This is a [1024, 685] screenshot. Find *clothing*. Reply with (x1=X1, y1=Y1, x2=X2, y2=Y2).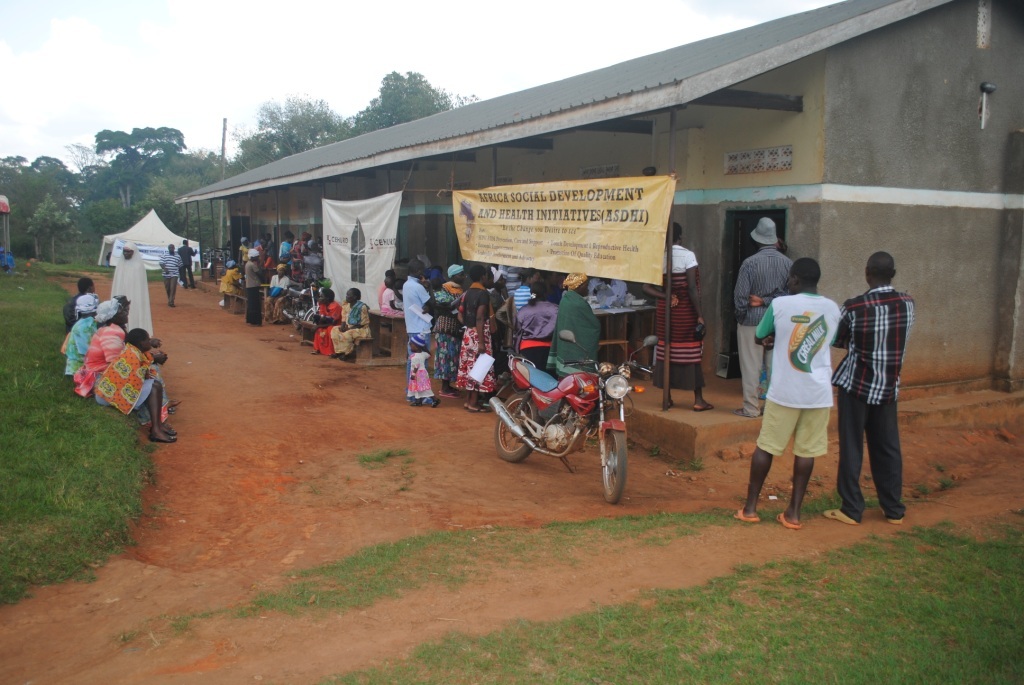
(x1=0, y1=250, x2=13, y2=273).
